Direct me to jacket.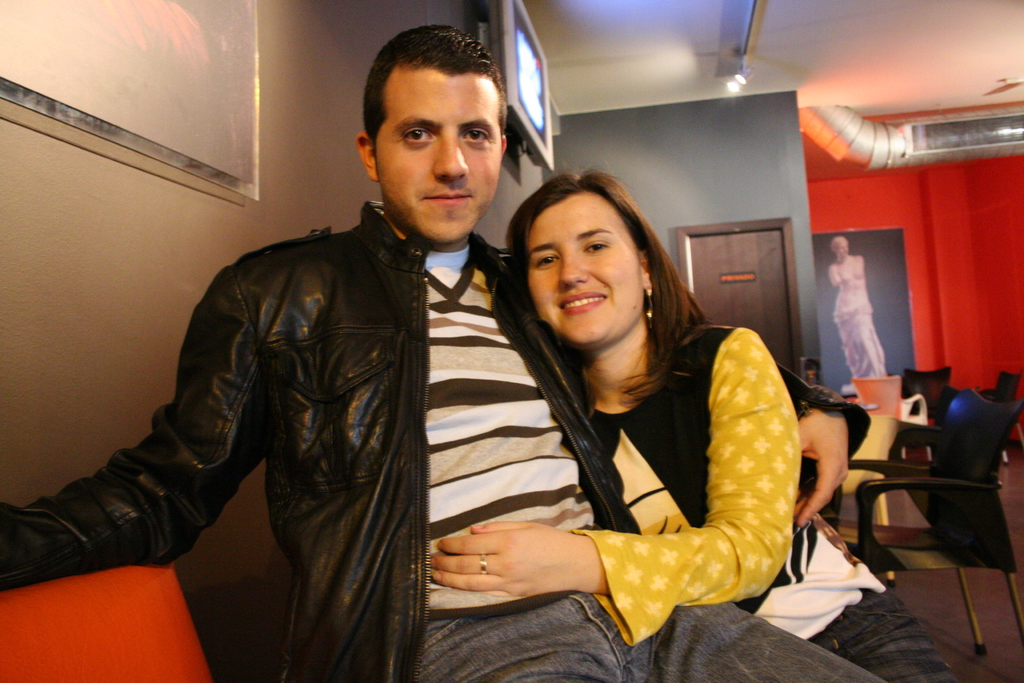
Direction: [61,127,721,641].
